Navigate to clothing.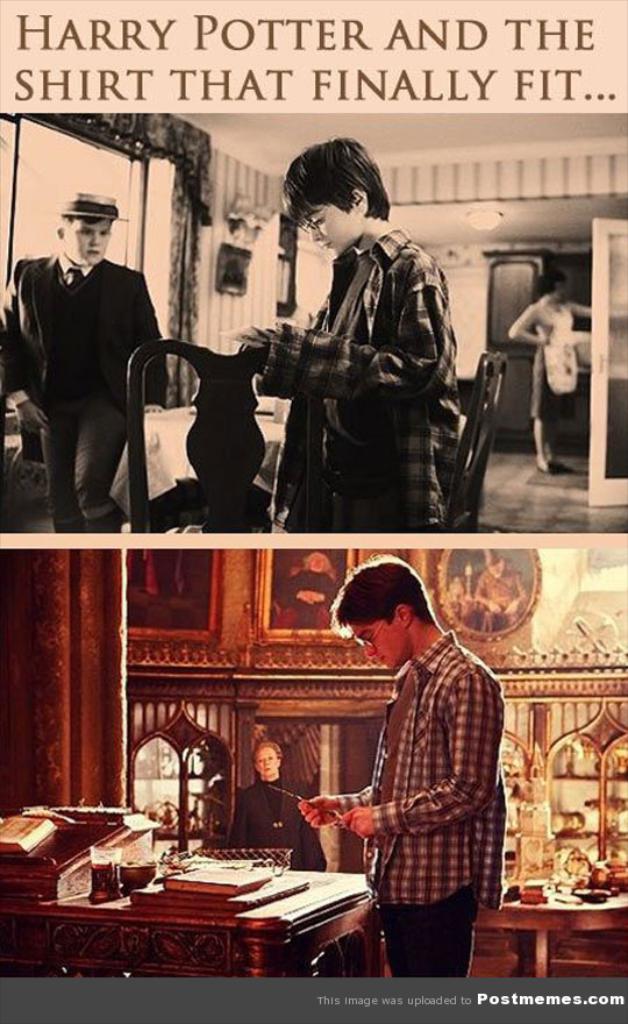
Navigation target: {"x1": 329, "y1": 633, "x2": 490, "y2": 894}.
